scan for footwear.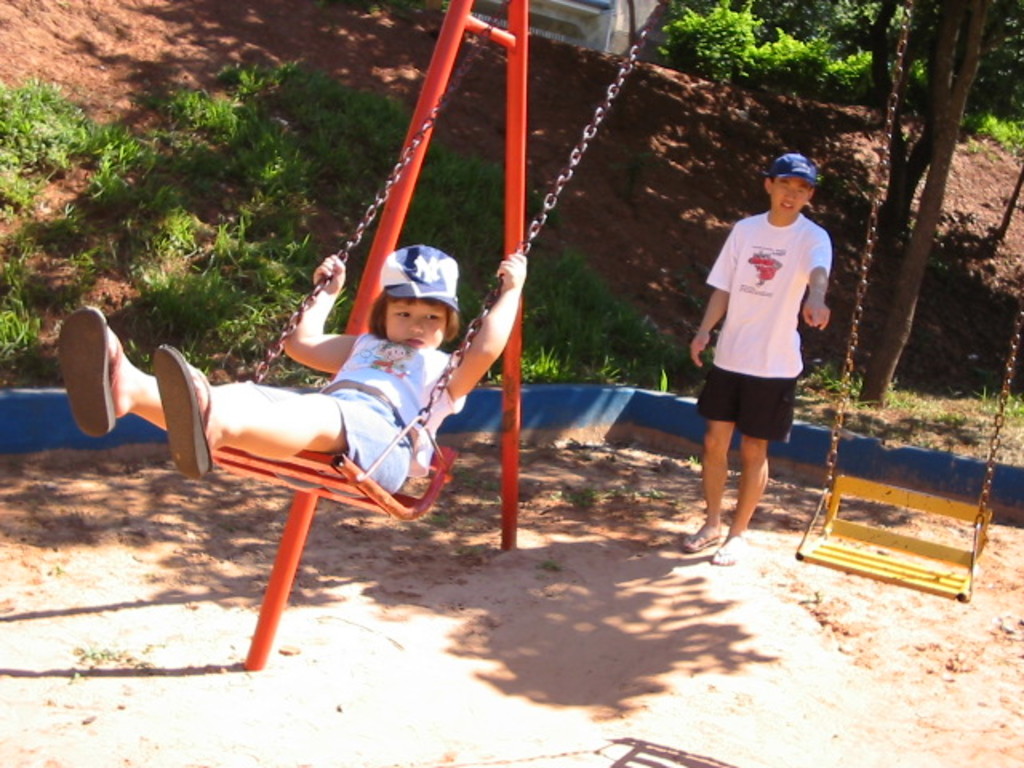
Scan result: (152, 344, 222, 478).
